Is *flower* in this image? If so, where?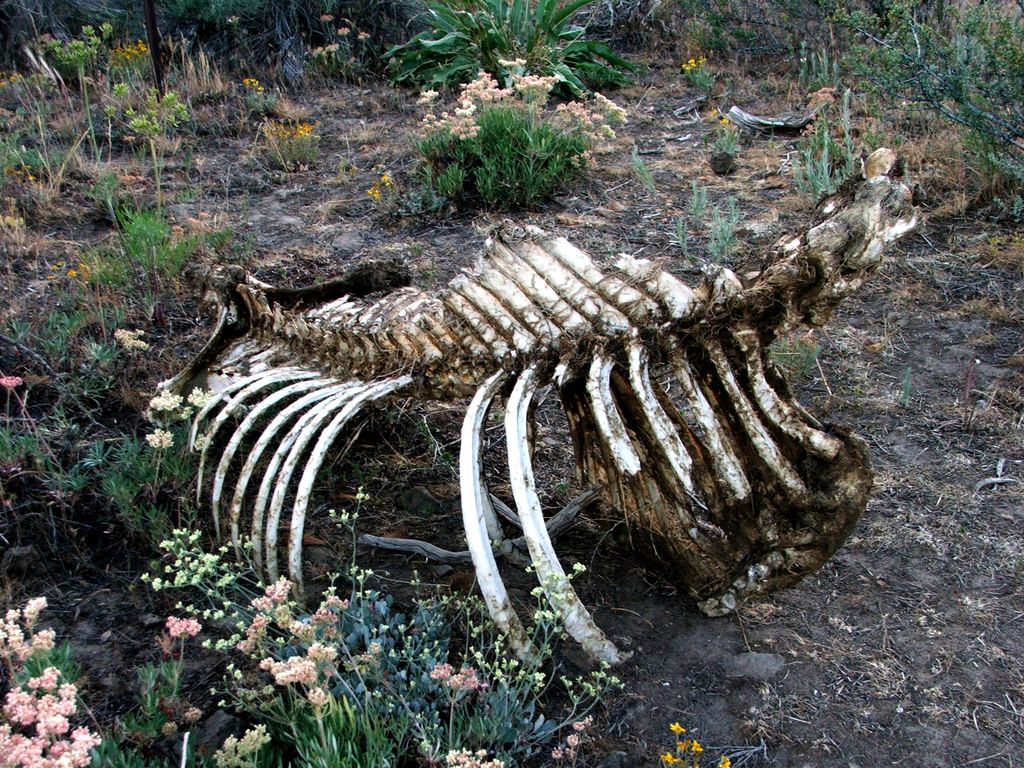
Yes, at 507/60/557/104.
